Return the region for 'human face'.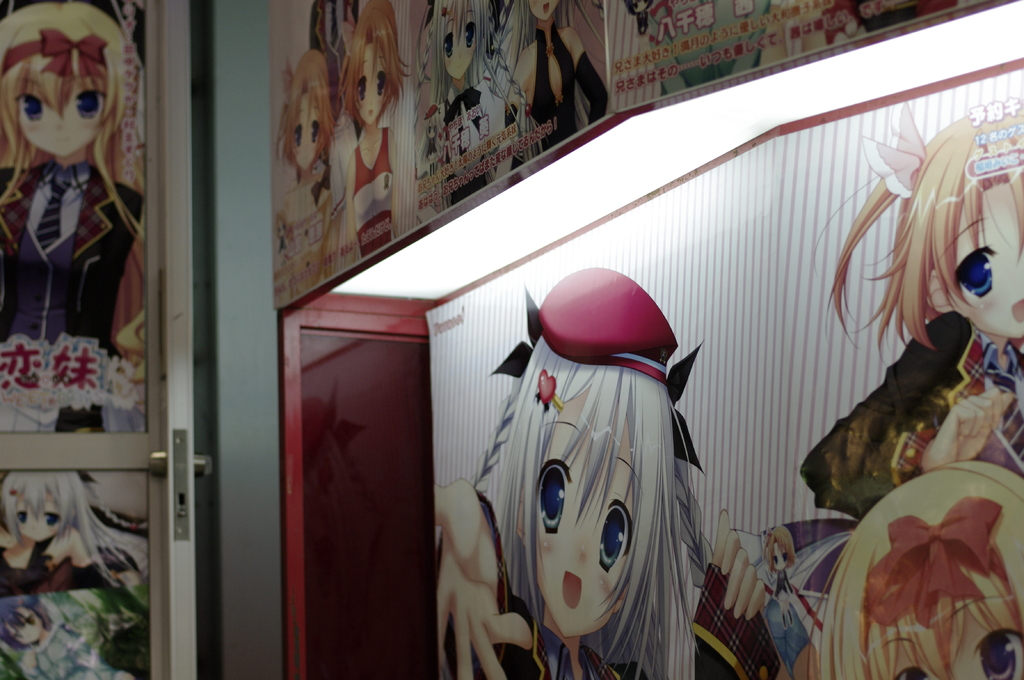
rect(522, 407, 670, 632).
